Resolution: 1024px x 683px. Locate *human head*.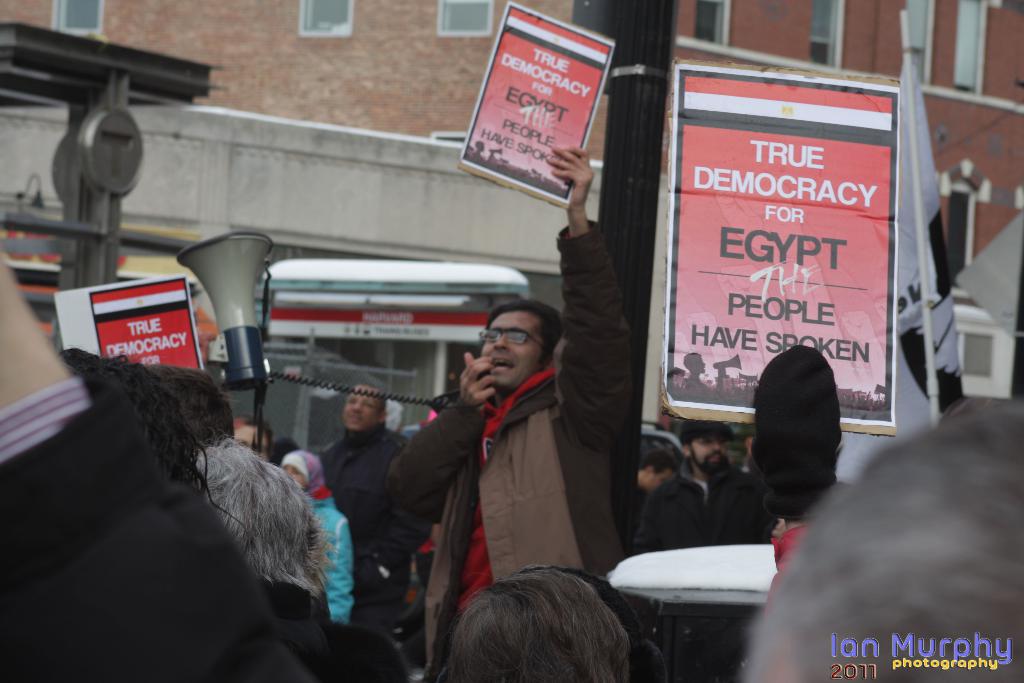
crop(764, 490, 824, 534).
